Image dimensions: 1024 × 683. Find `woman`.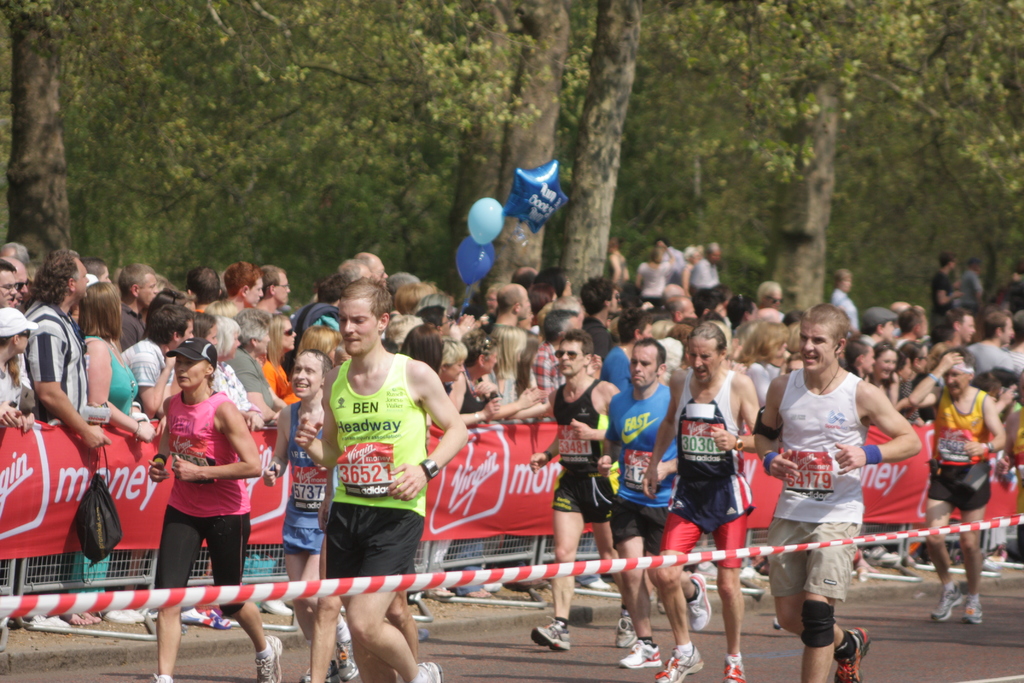
detection(134, 337, 265, 614).
